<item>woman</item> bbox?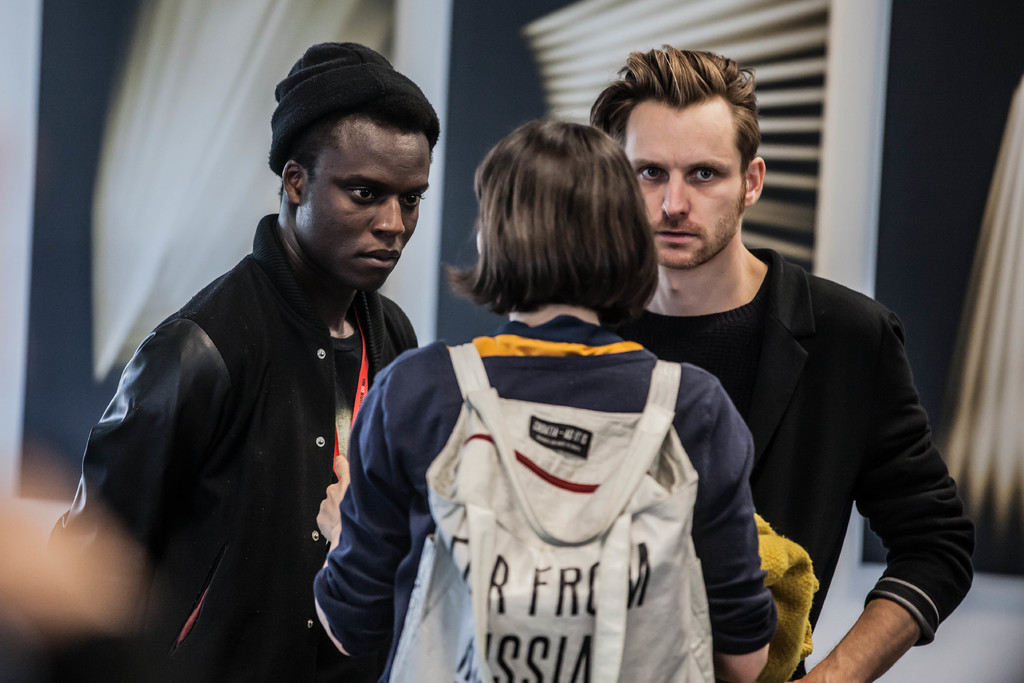
bbox=[309, 115, 781, 682]
